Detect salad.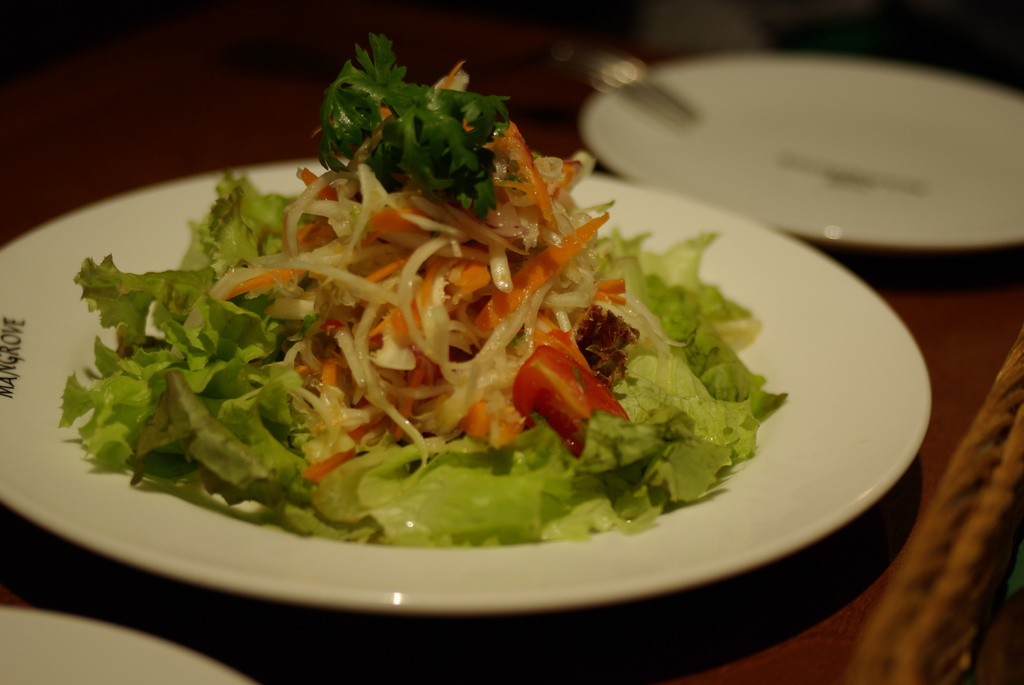
Detected at crop(33, 22, 824, 579).
